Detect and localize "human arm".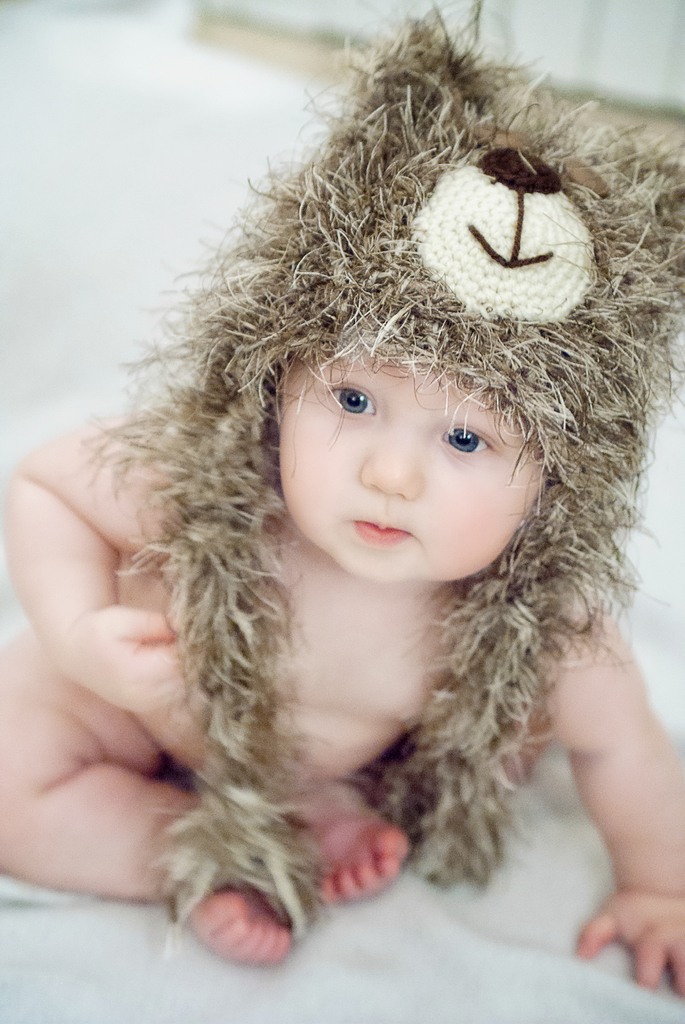
Localized at 0/399/195/721.
